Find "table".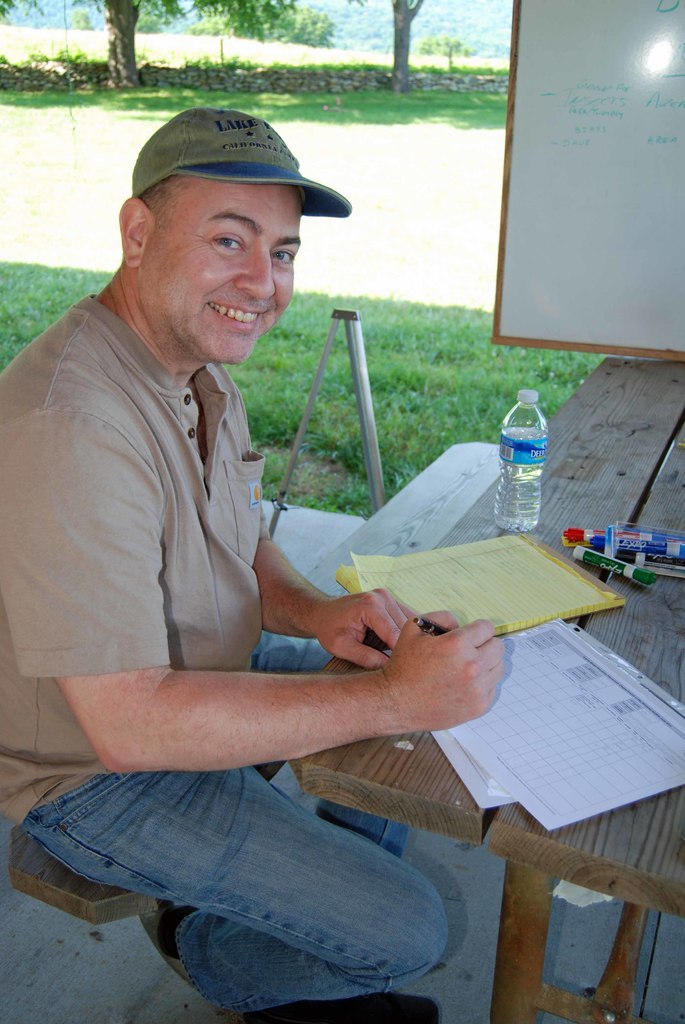
left=296, top=355, right=684, bottom=1023.
